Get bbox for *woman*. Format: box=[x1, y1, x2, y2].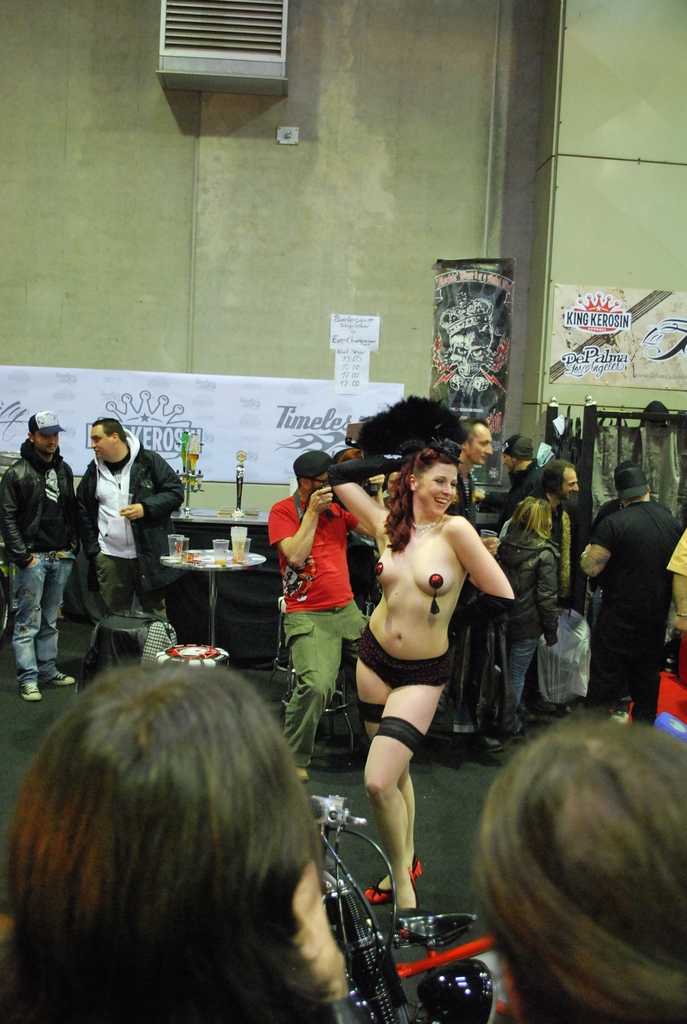
box=[0, 667, 346, 1023].
